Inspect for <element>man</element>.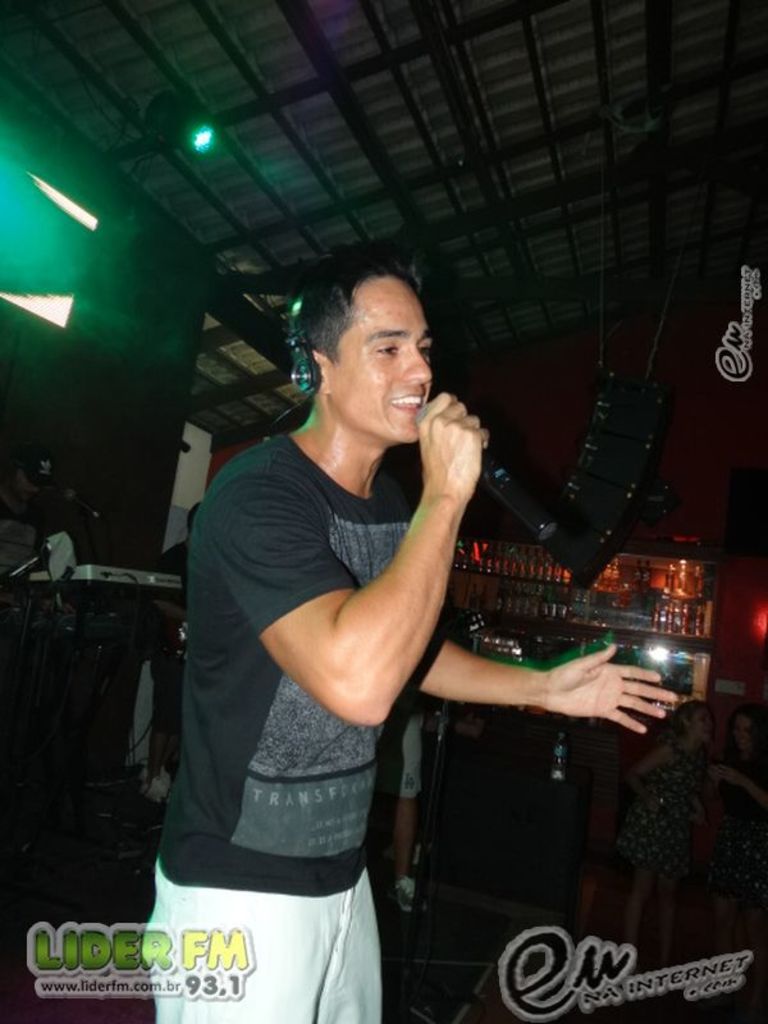
Inspection: 148/228/527/988.
